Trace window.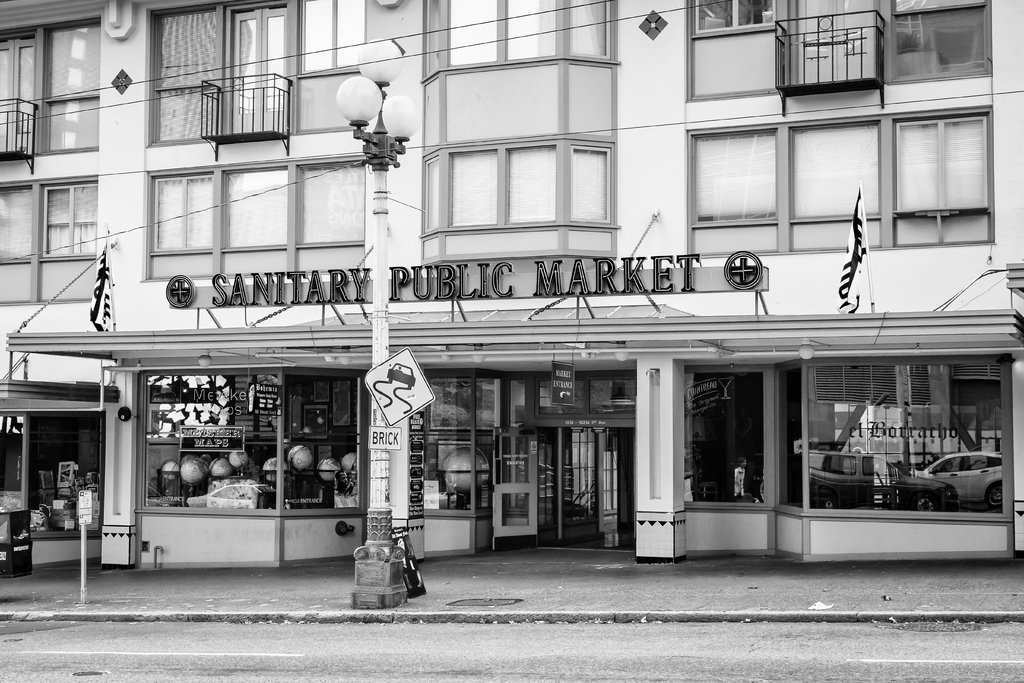
Traced to 0,409,102,543.
